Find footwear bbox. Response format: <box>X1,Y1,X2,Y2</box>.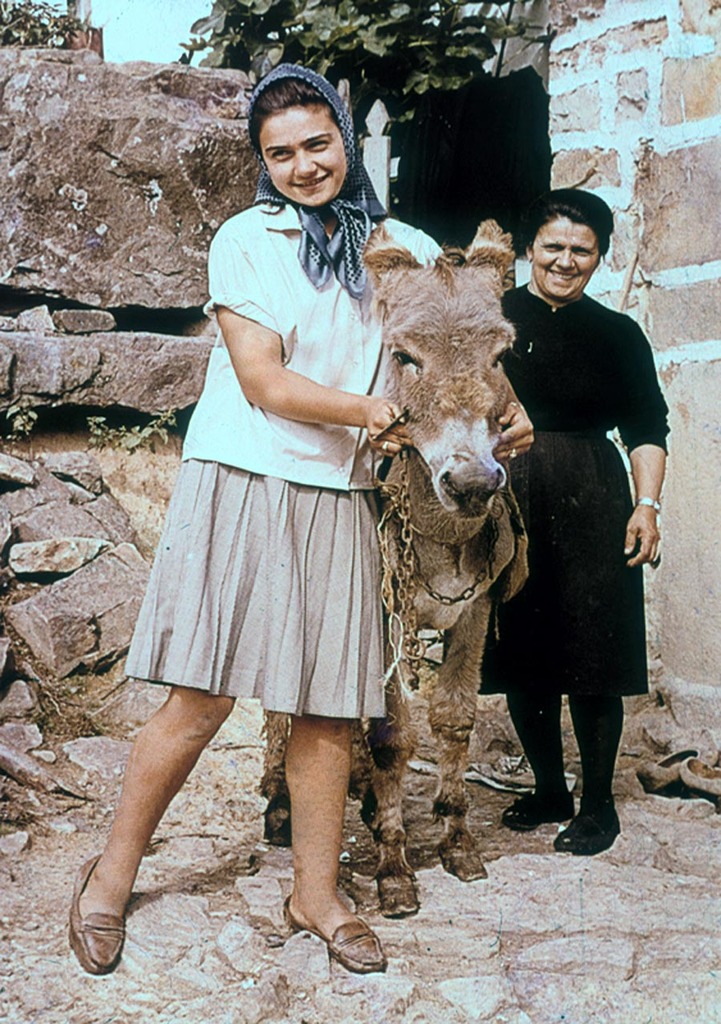
<box>66,855,128,973</box>.
